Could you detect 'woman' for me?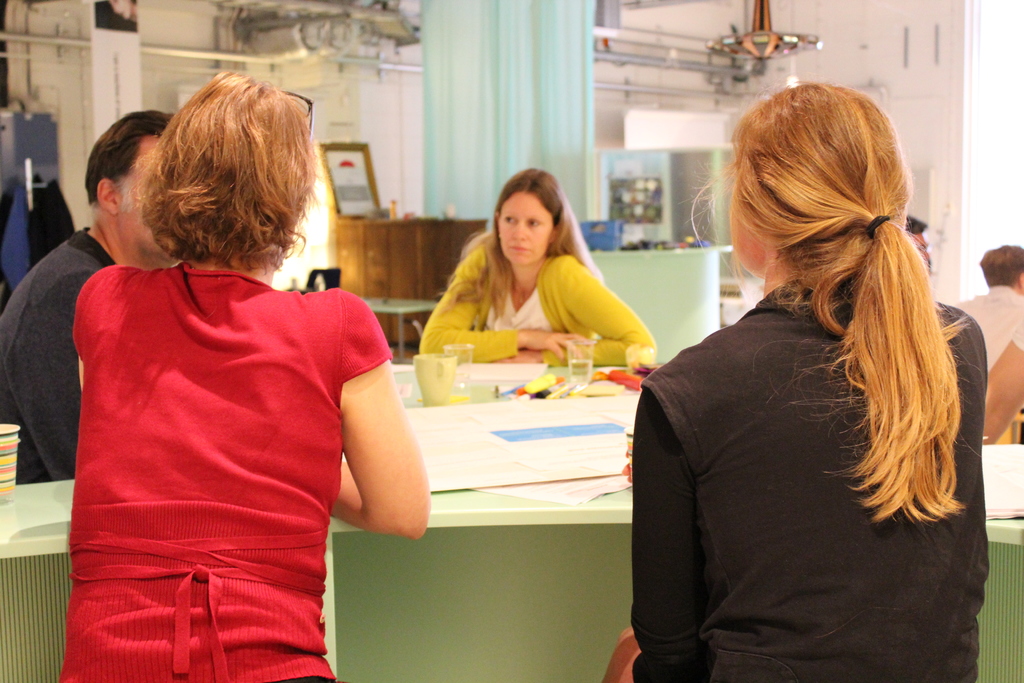
Detection result: region(415, 166, 657, 368).
